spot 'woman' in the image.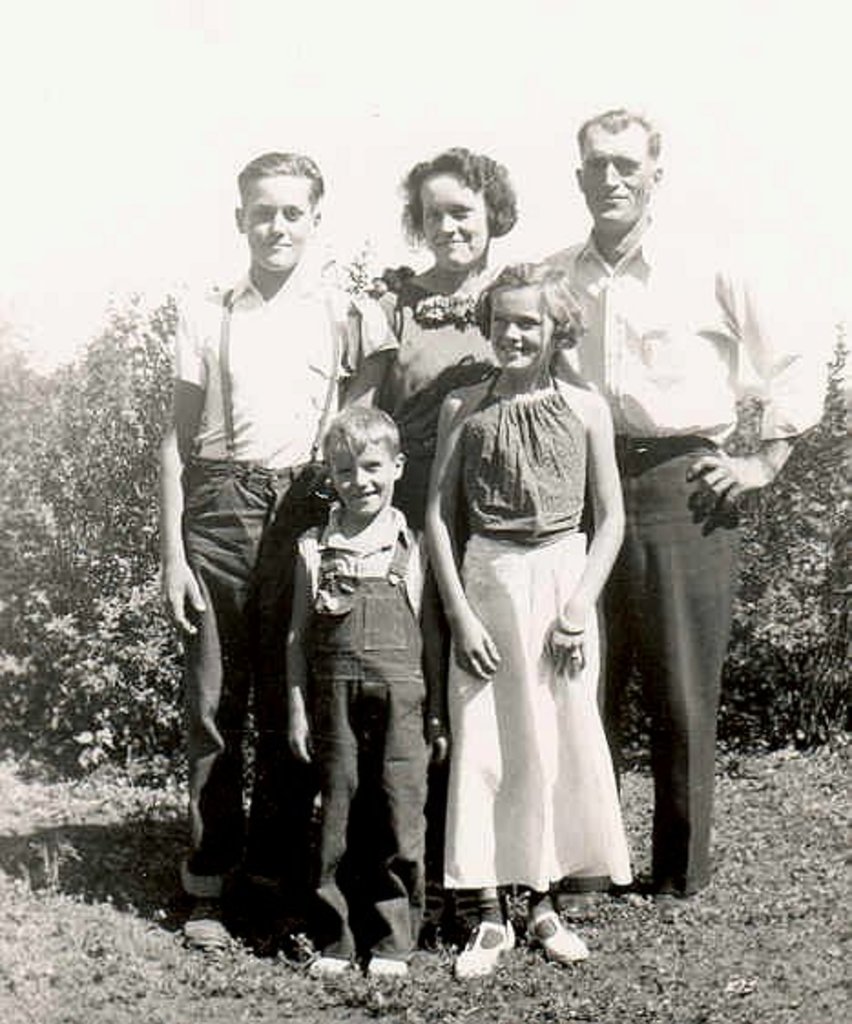
'woman' found at crop(345, 146, 518, 905).
